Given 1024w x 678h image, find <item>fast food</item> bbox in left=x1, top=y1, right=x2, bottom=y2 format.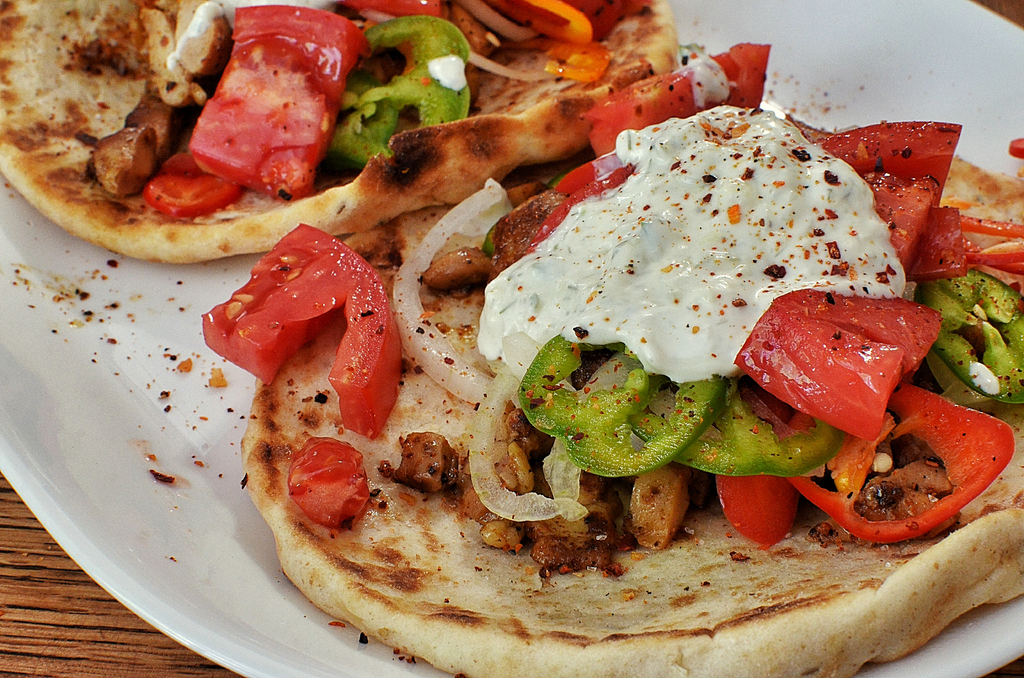
left=0, top=0, right=1023, bottom=677.
